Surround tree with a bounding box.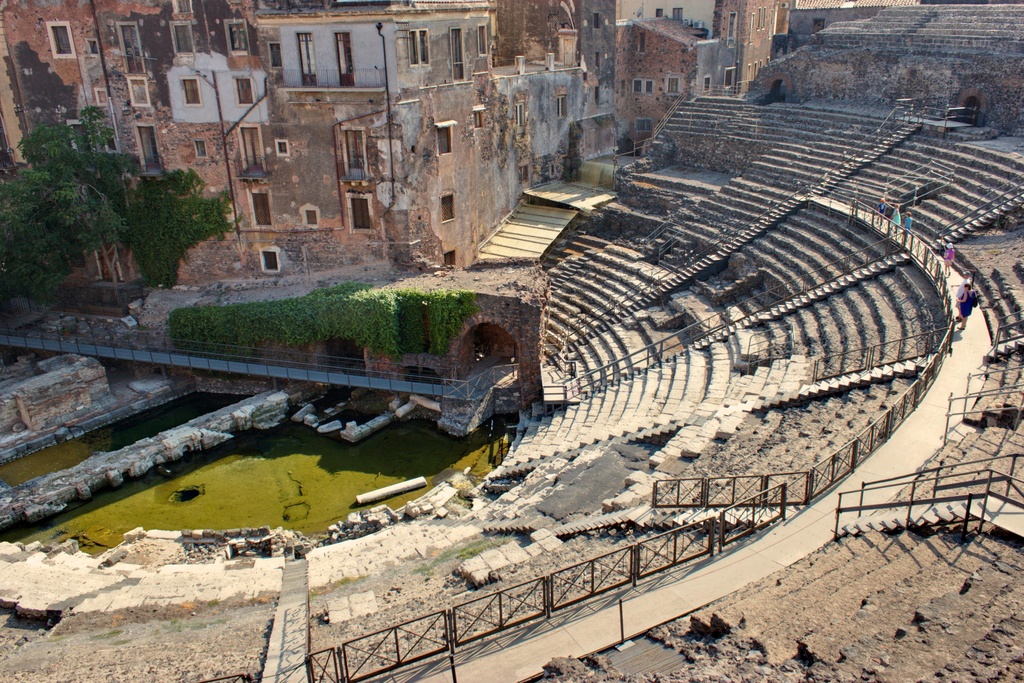
0,106,139,300.
